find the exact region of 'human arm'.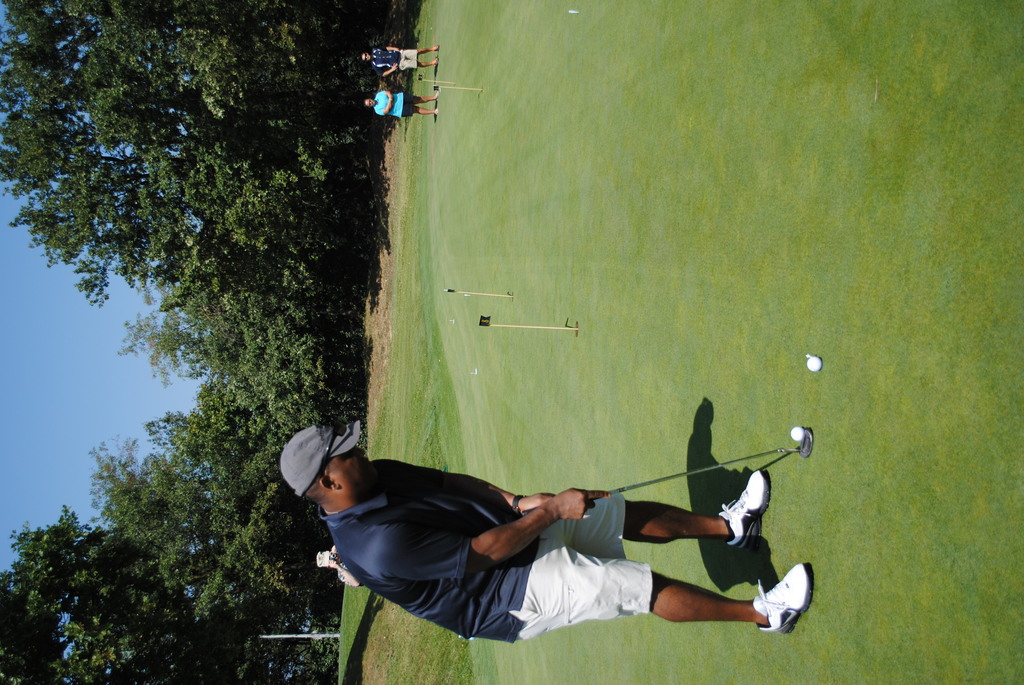
Exact region: select_region(378, 90, 395, 98).
